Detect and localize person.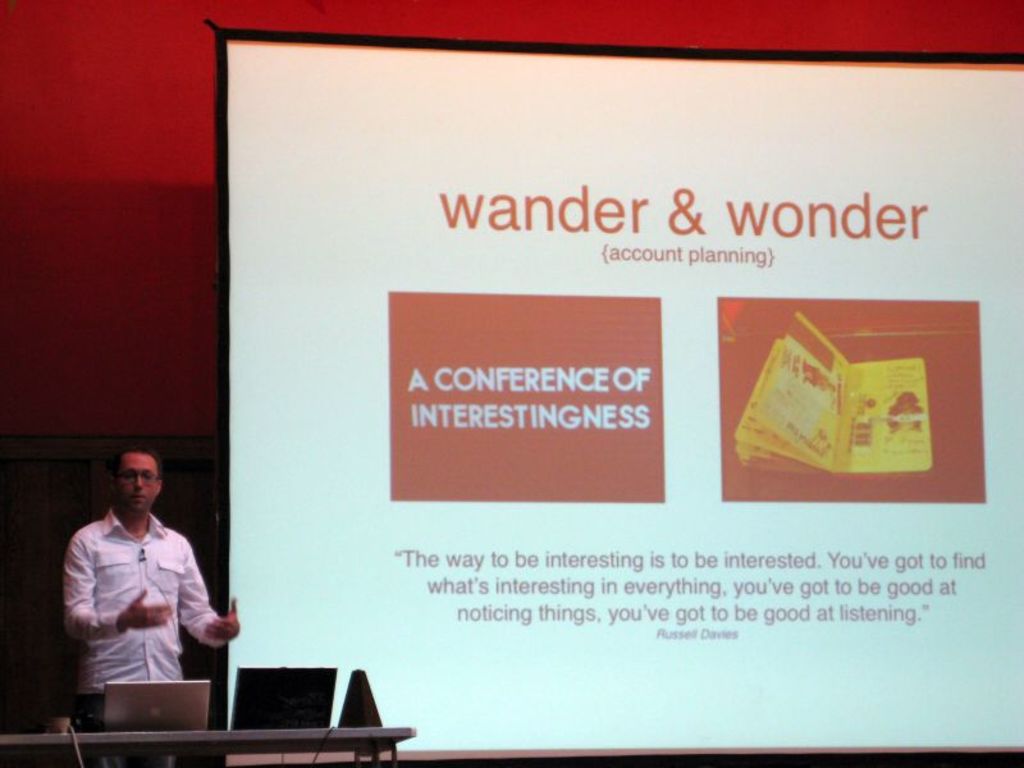
Localized at x1=44, y1=439, x2=224, y2=731.
